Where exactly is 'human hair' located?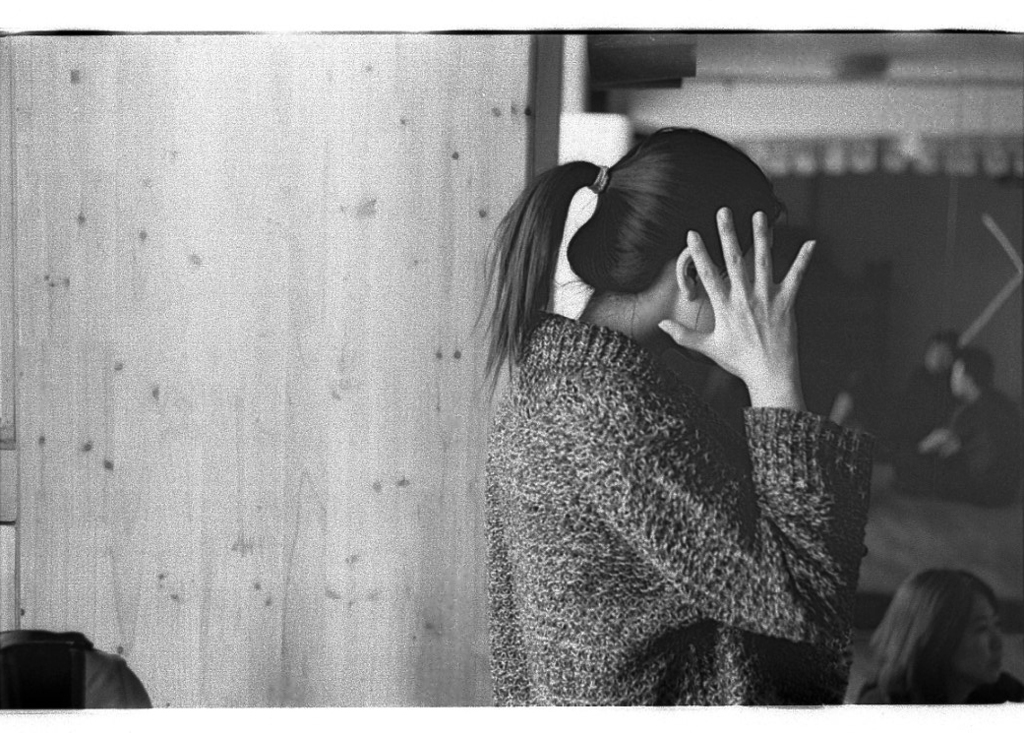
Its bounding box is <bbox>930, 334, 953, 357</bbox>.
